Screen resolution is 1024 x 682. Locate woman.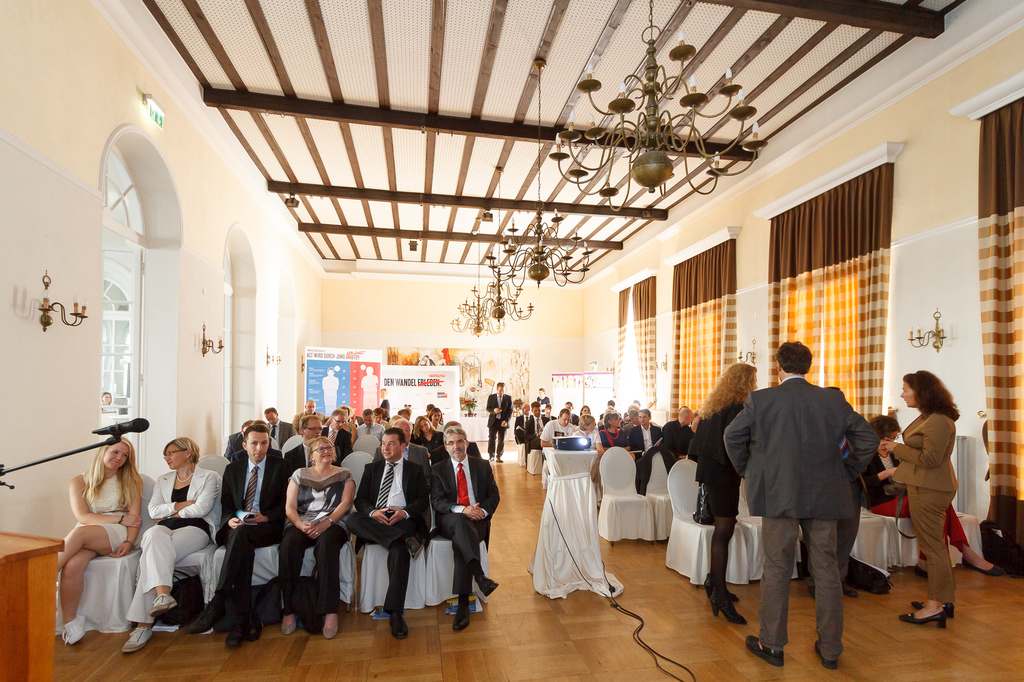
bbox=(122, 436, 224, 654).
